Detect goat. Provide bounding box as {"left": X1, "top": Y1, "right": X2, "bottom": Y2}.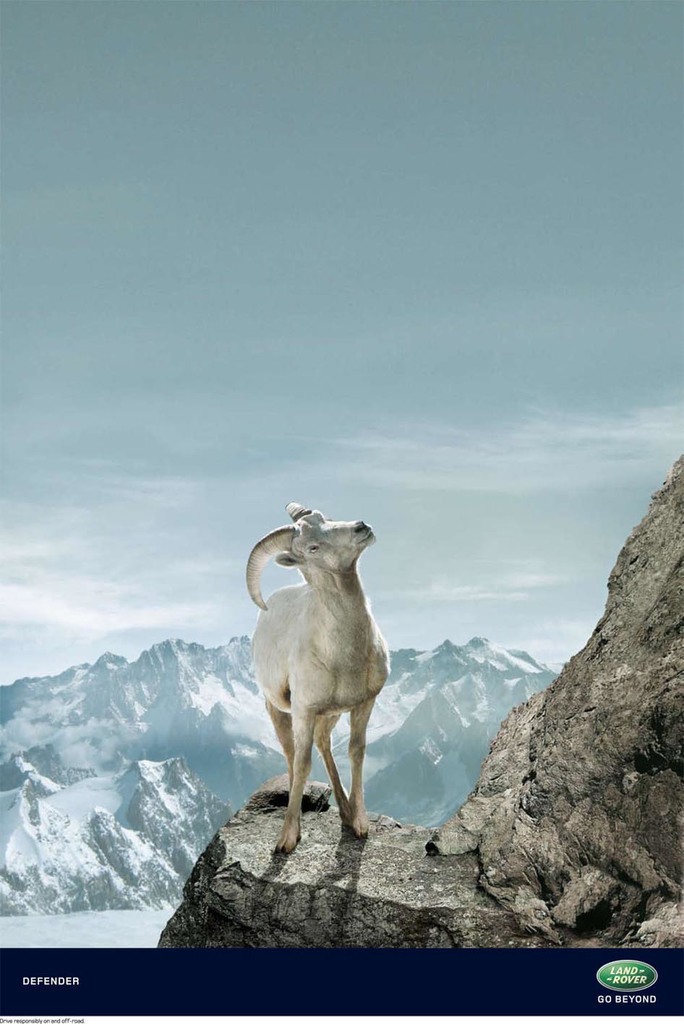
{"left": 247, "top": 502, "right": 390, "bottom": 854}.
